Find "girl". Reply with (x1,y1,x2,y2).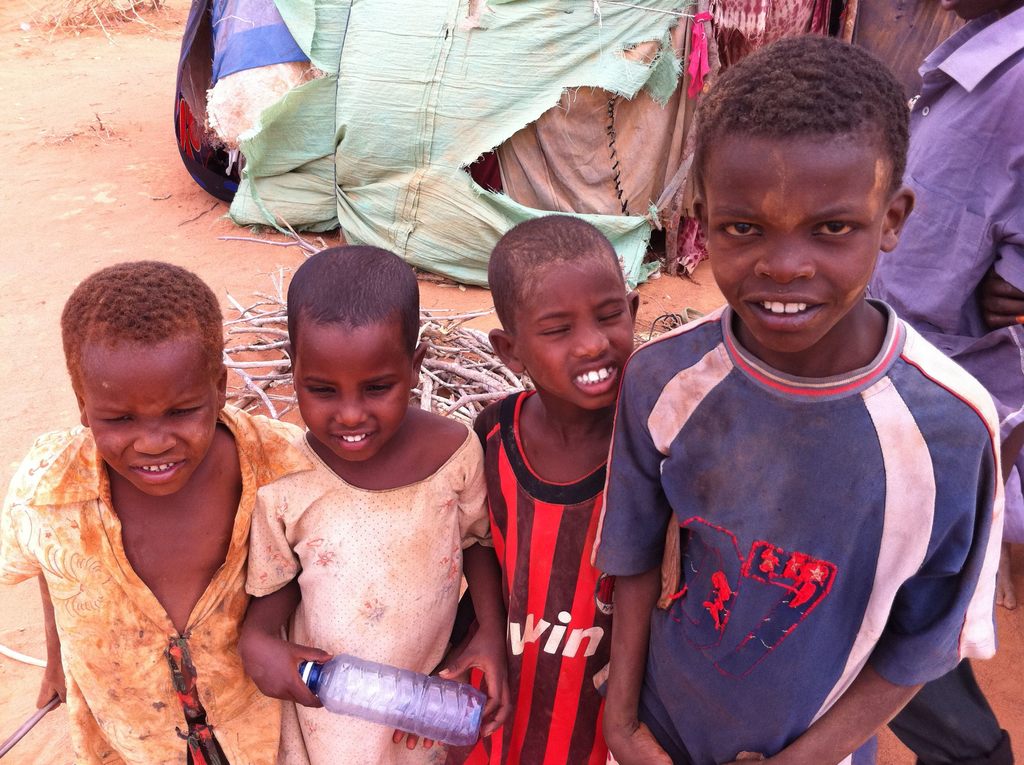
(472,216,639,764).
